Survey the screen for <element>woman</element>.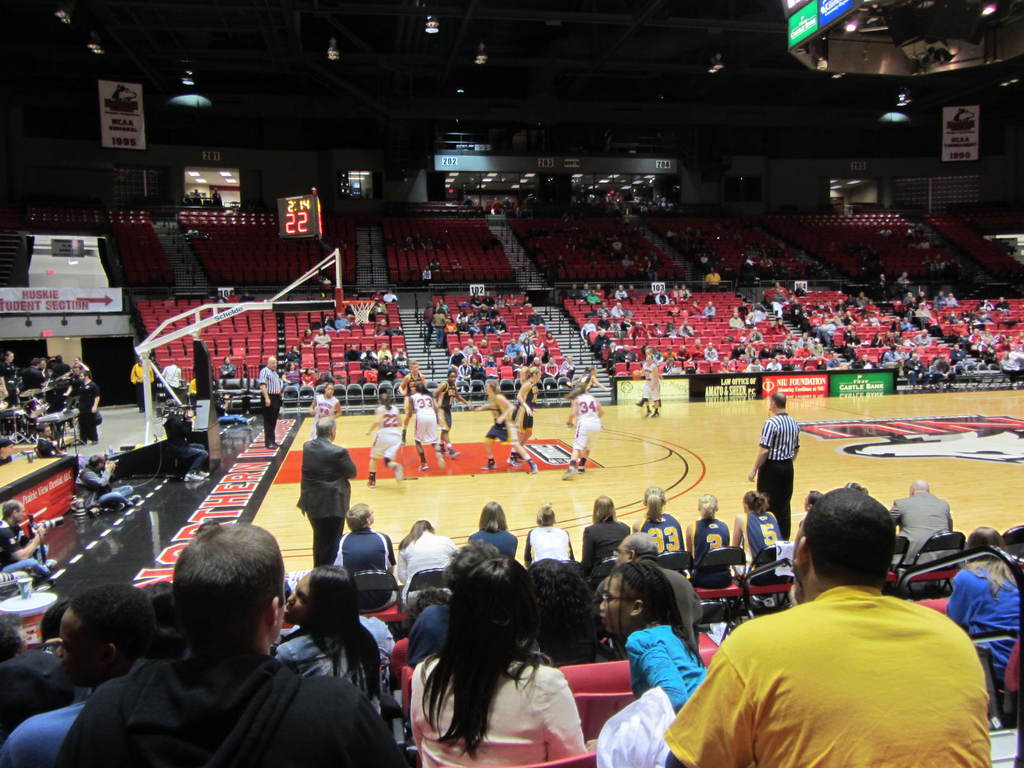
Survey found: bbox(559, 380, 603, 477).
